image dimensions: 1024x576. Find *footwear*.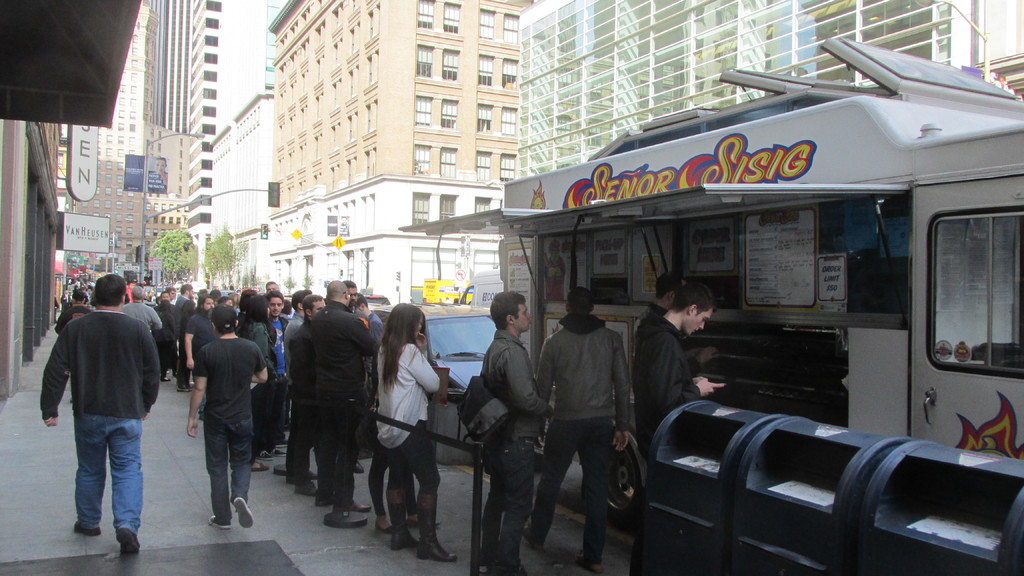
crop(253, 454, 274, 475).
